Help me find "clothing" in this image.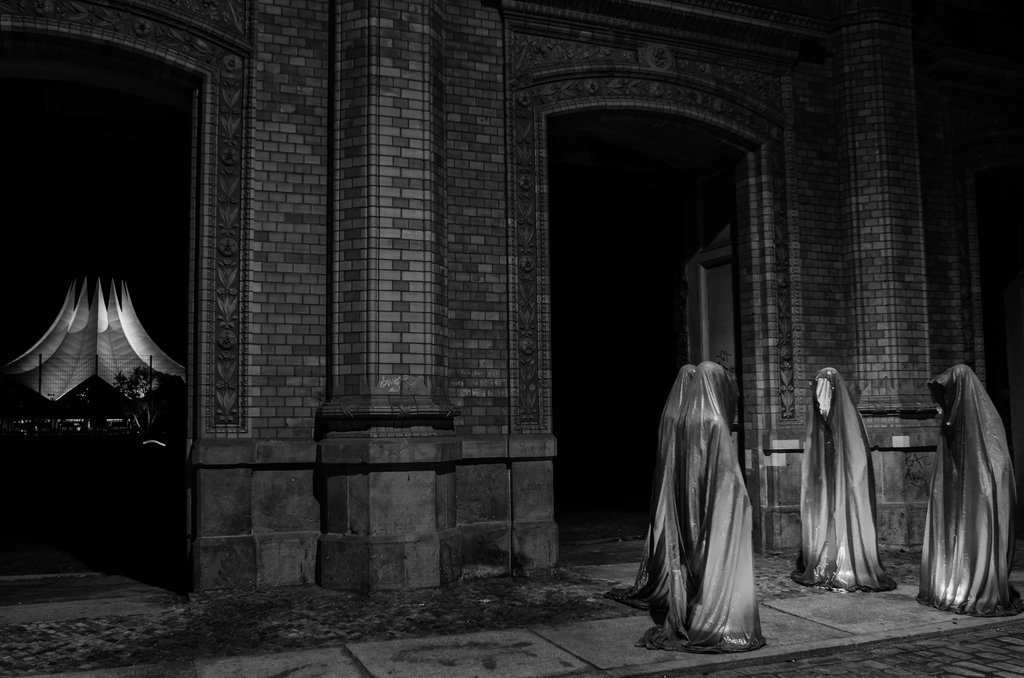
Found it: 641 361 758 655.
